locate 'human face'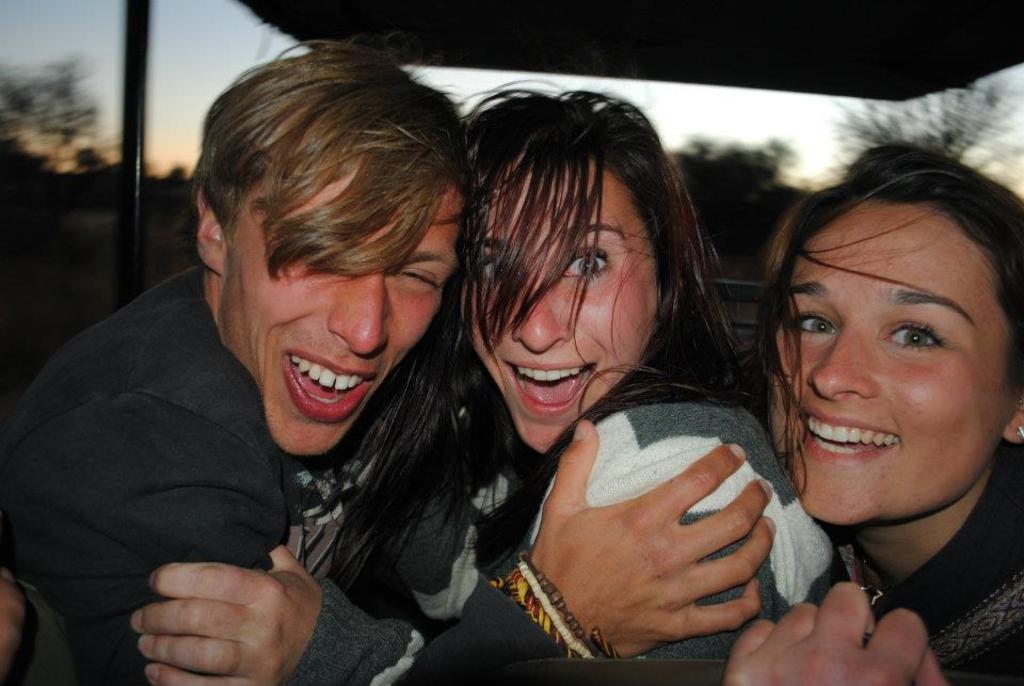
[x1=220, y1=164, x2=466, y2=460]
